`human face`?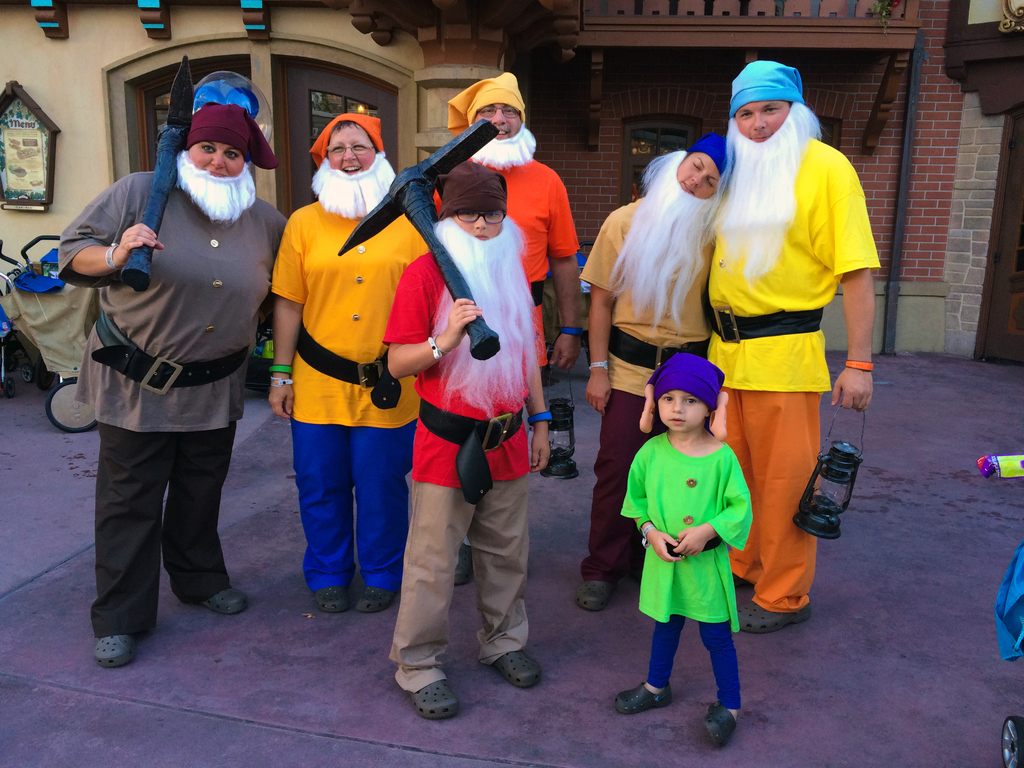
677,150,721,197
